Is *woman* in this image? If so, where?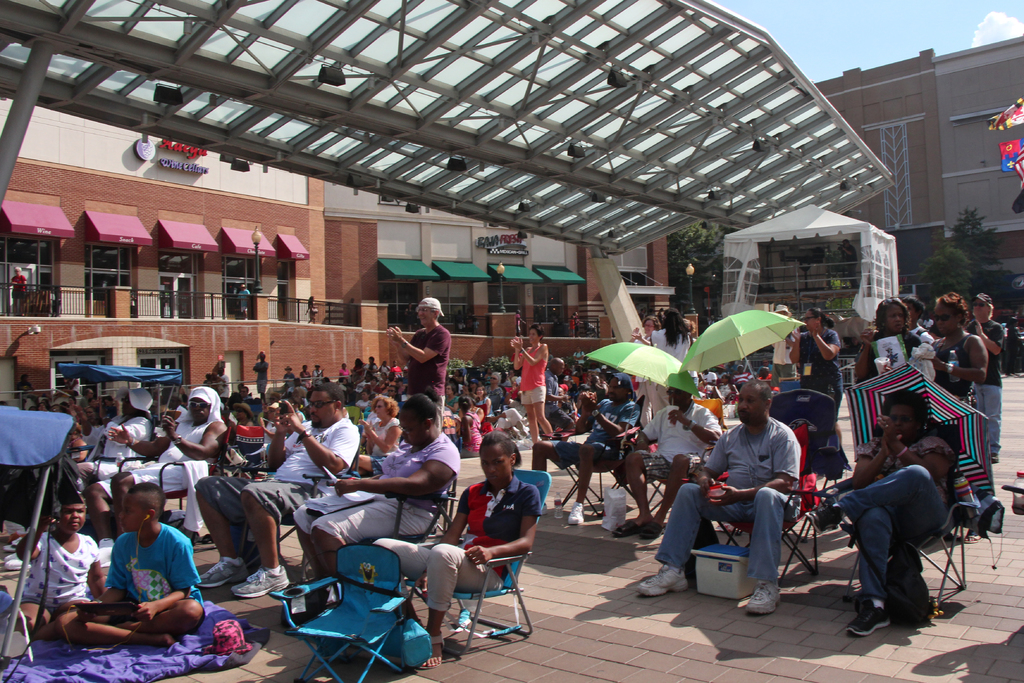
Yes, at bbox=(808, 388, 963, 636).
